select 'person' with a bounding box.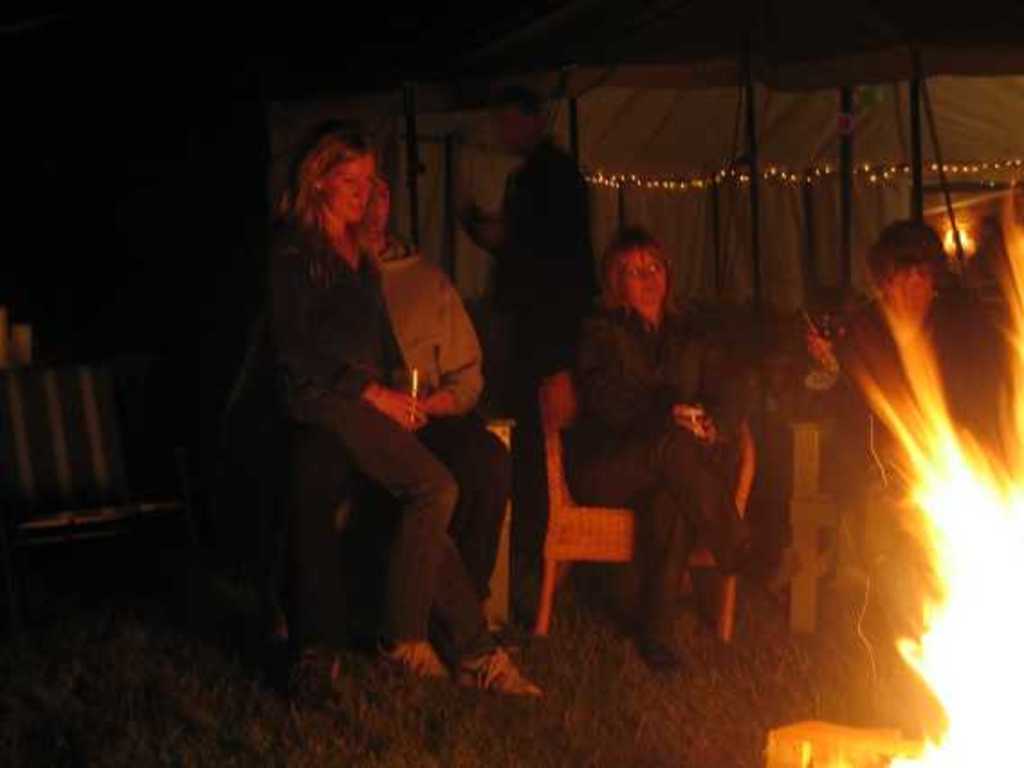
bbox(802, 220, 1008, 626).
